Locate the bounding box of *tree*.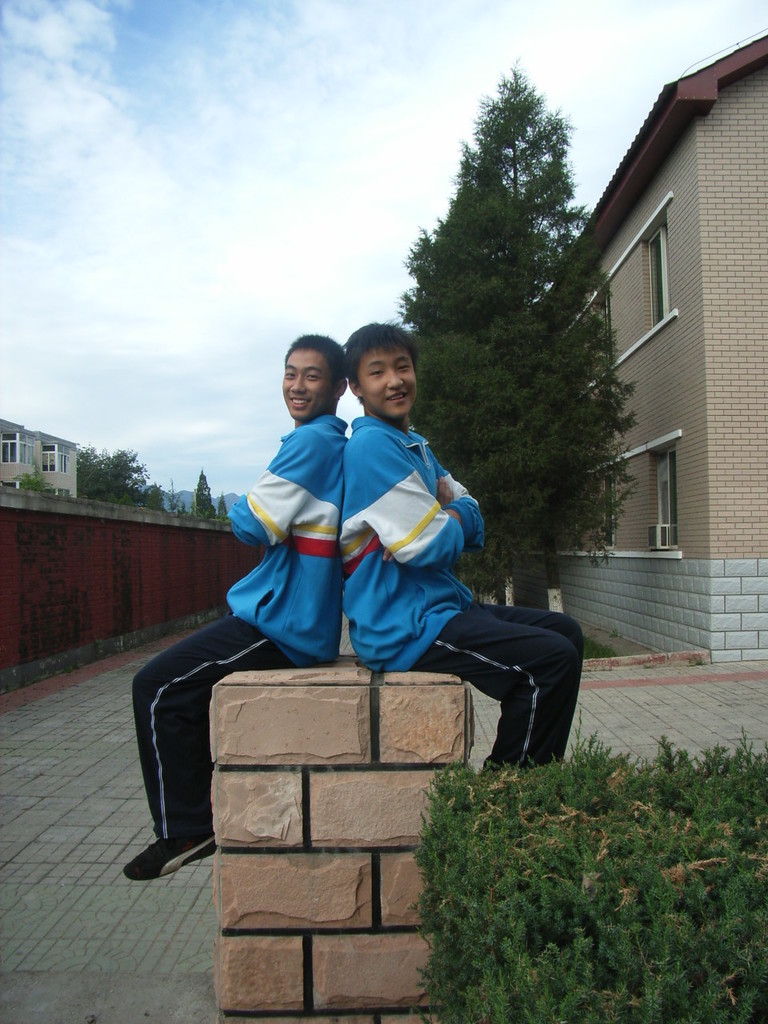
Bounding box: bbox=[141, 480, 172, 518].
